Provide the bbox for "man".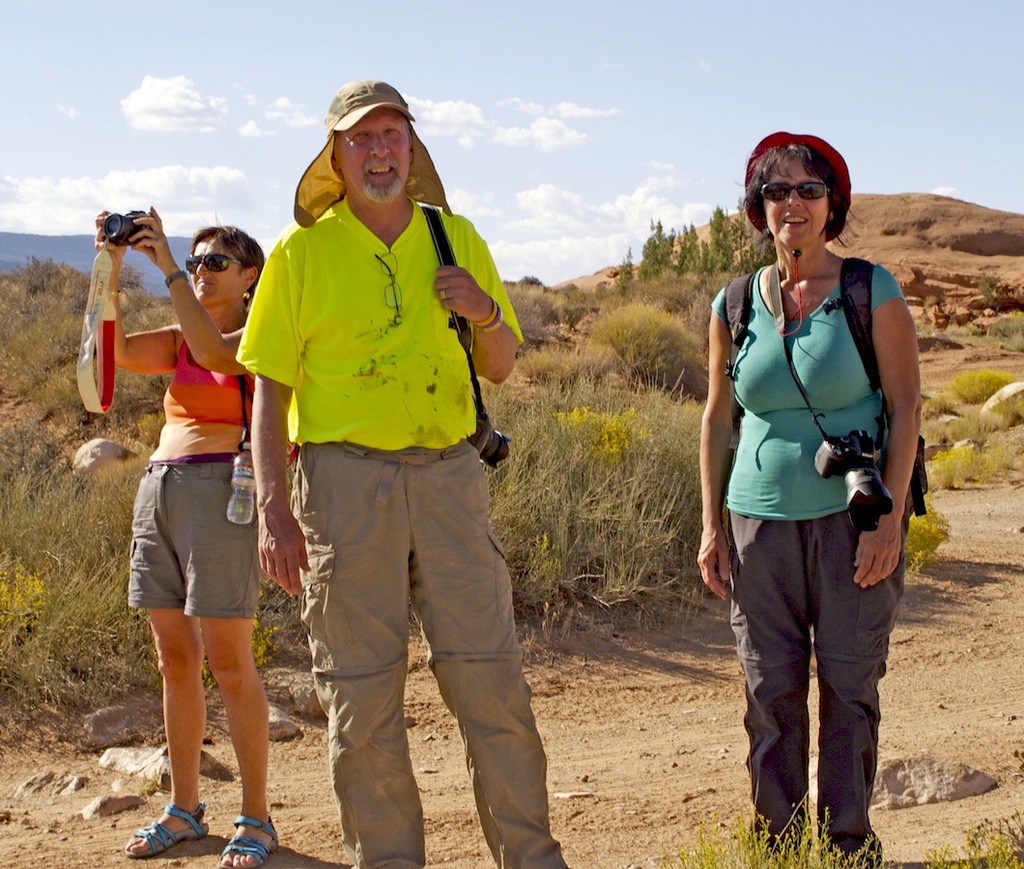
229/92/529/846.
